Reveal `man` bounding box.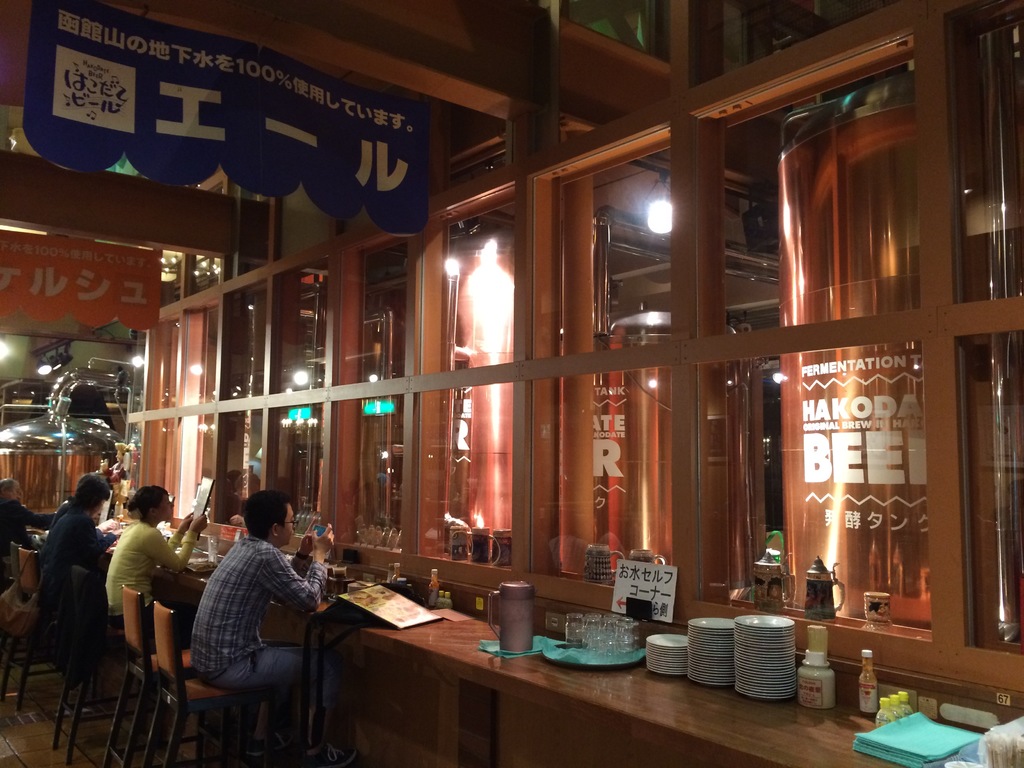
Revealed: x1=167 y1=493 x2=324 y2=746.
